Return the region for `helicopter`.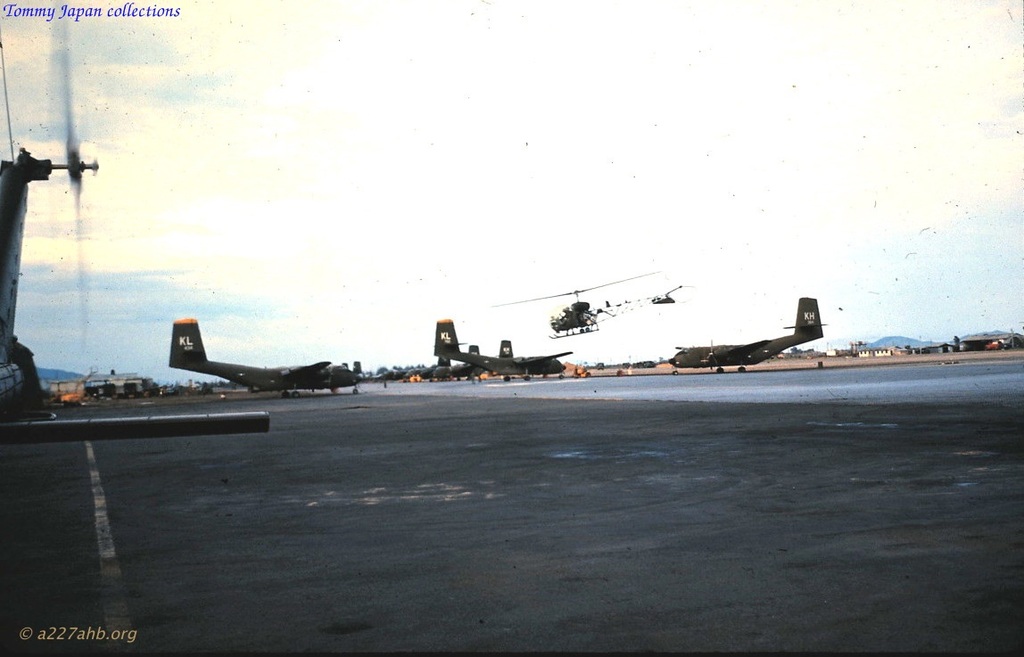
pyautogui.locateOnScreen(480, 267, 690, 349).
